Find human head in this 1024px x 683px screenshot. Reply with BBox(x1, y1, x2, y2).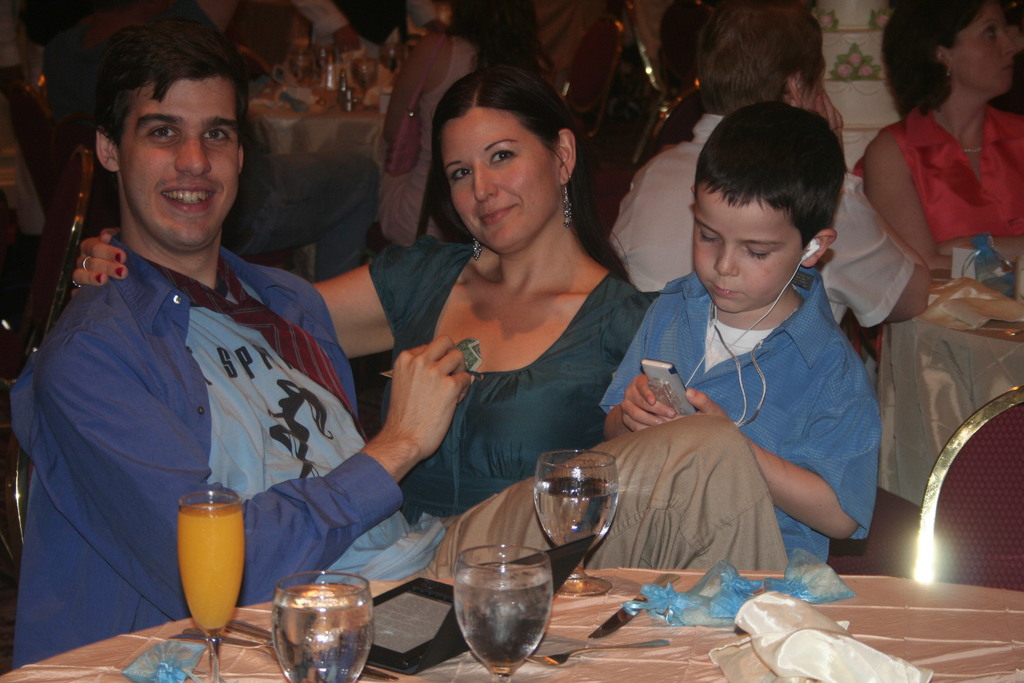
BBox(684, 106, 867, 327).
